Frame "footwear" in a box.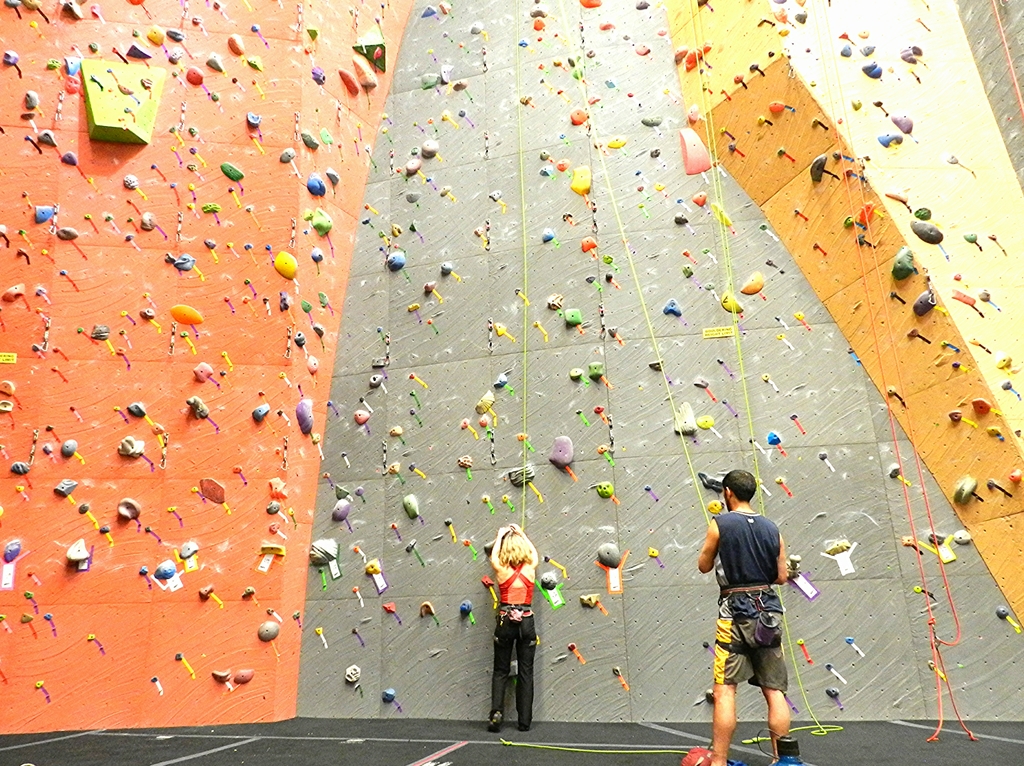
487 710 504 731.
